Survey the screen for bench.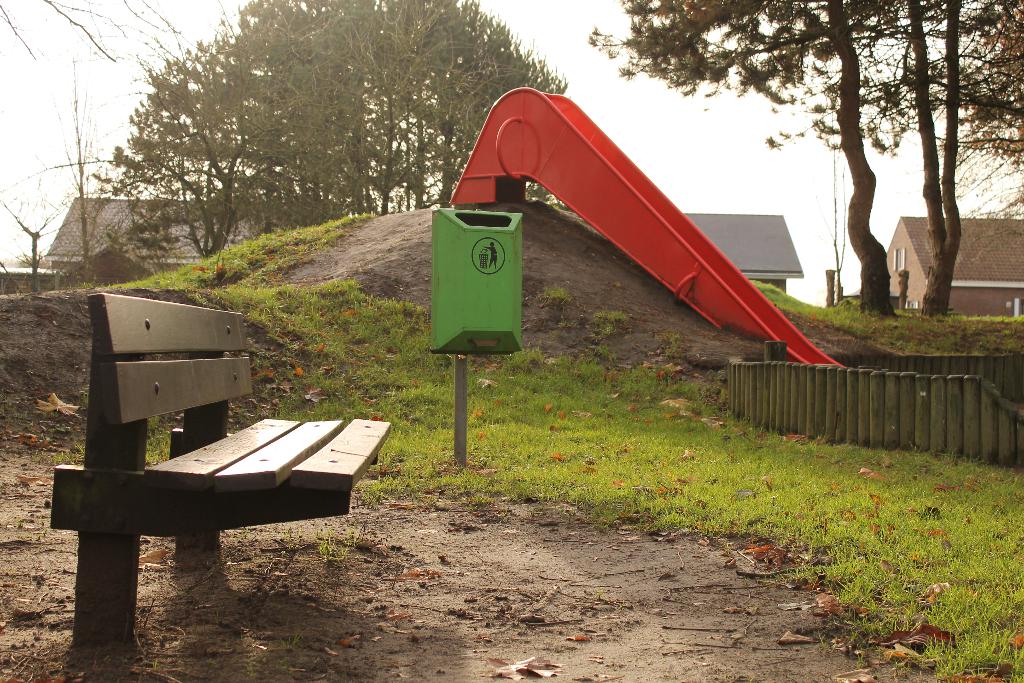
Survey found: box=[40, 292, 381, 613].
